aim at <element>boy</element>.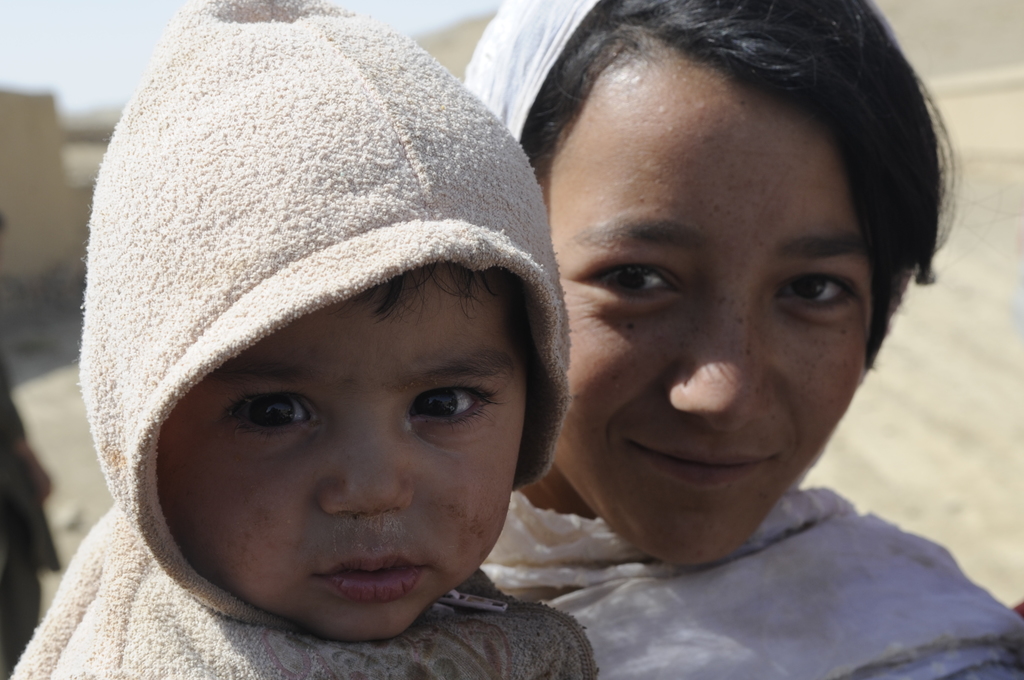
Aimed at <region>88, 31, 675, 679</region>.
